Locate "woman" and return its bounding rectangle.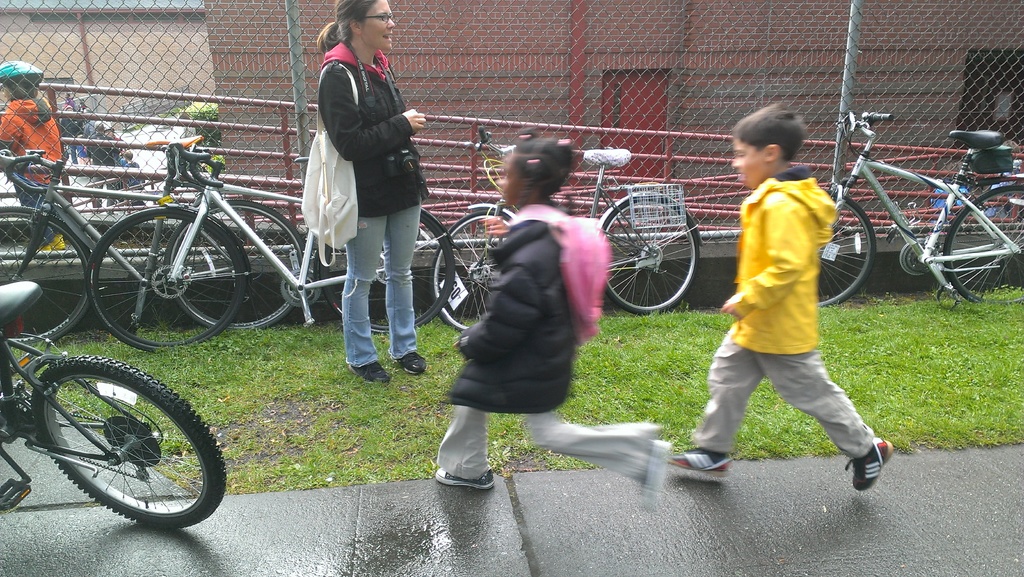
bbox=[287, 4, 436, 385].
